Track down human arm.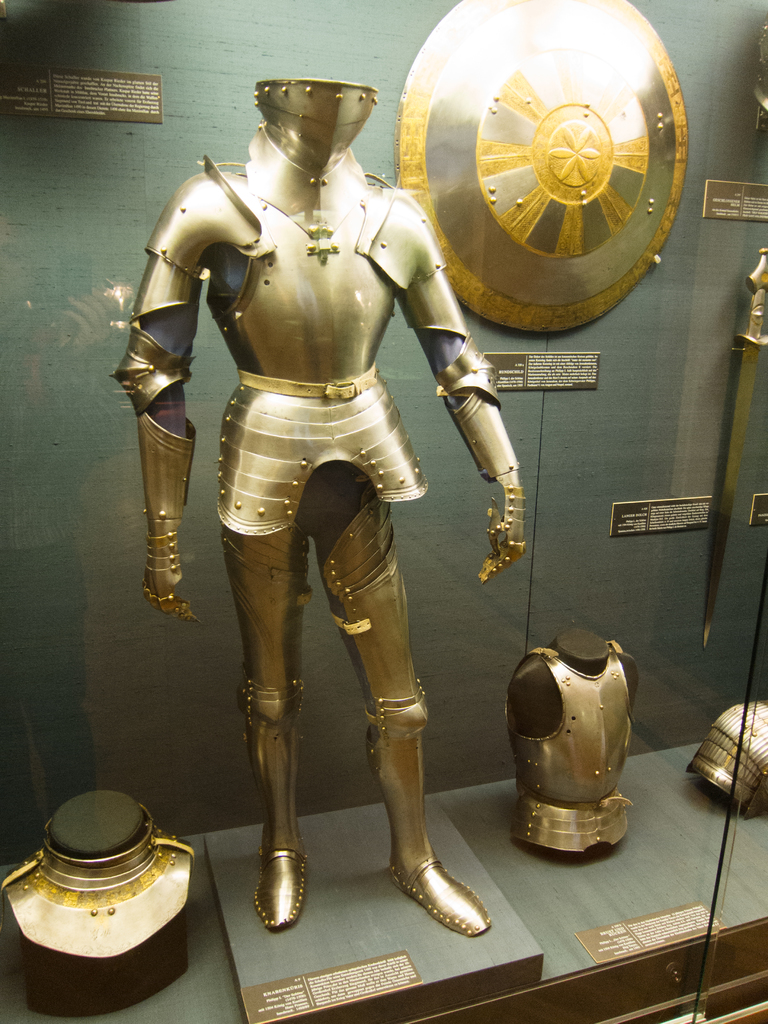
Tracked to [428, 308, 550, 585].
